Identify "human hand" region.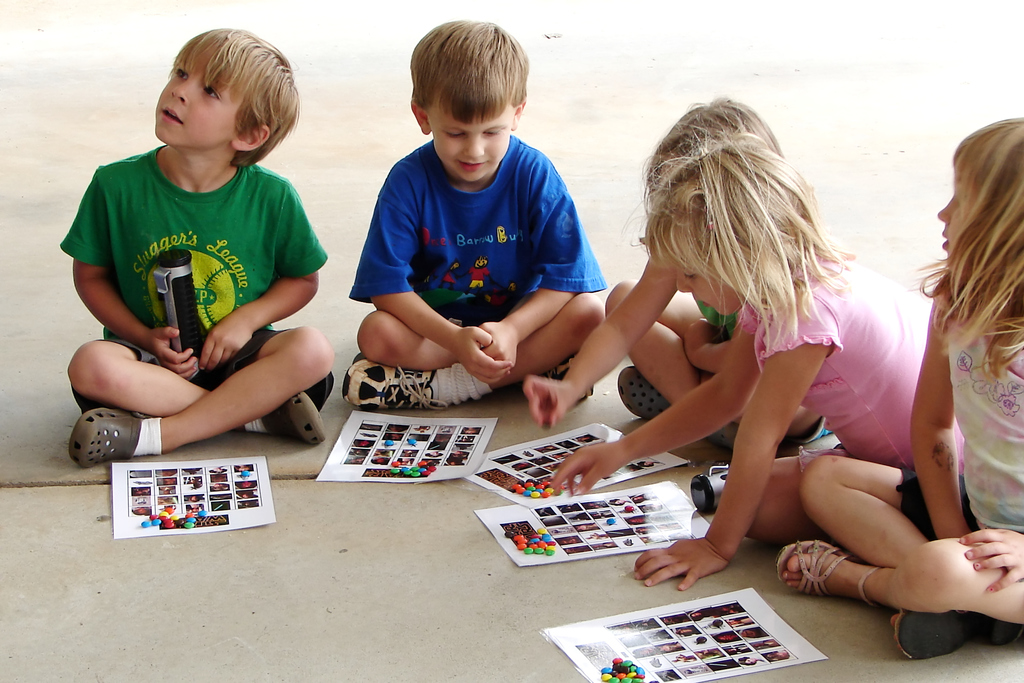
Region: (left=520, top=374, right=584, bottom=428).
